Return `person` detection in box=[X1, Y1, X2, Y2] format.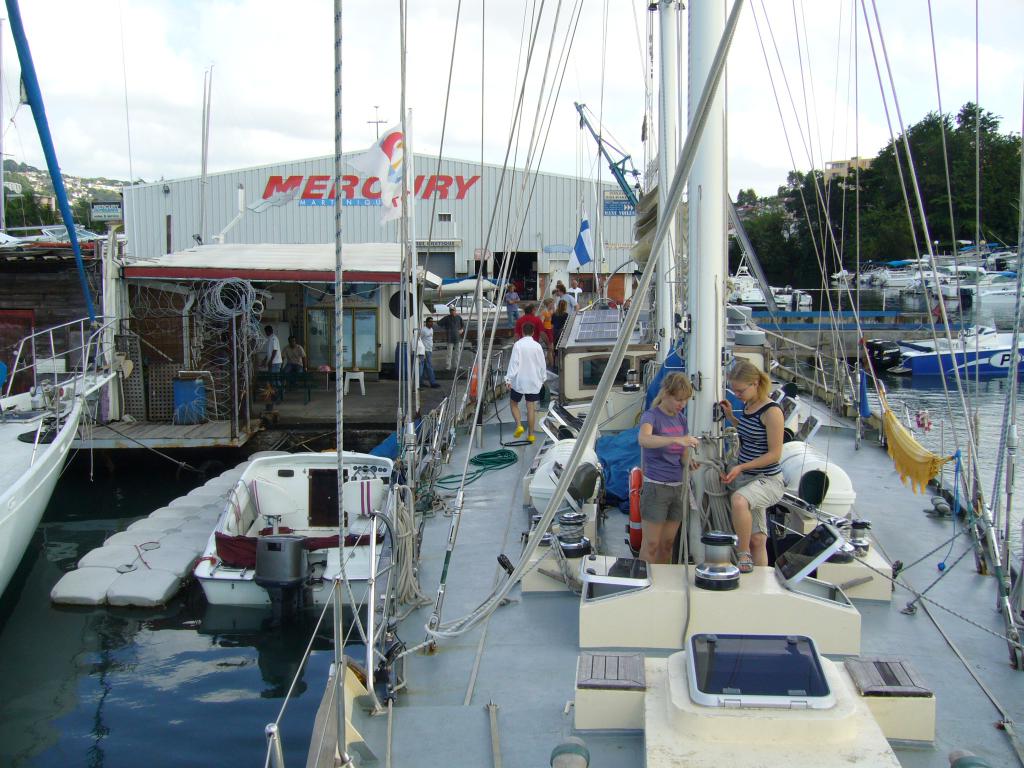
box=[541, 300, 551, 321].
